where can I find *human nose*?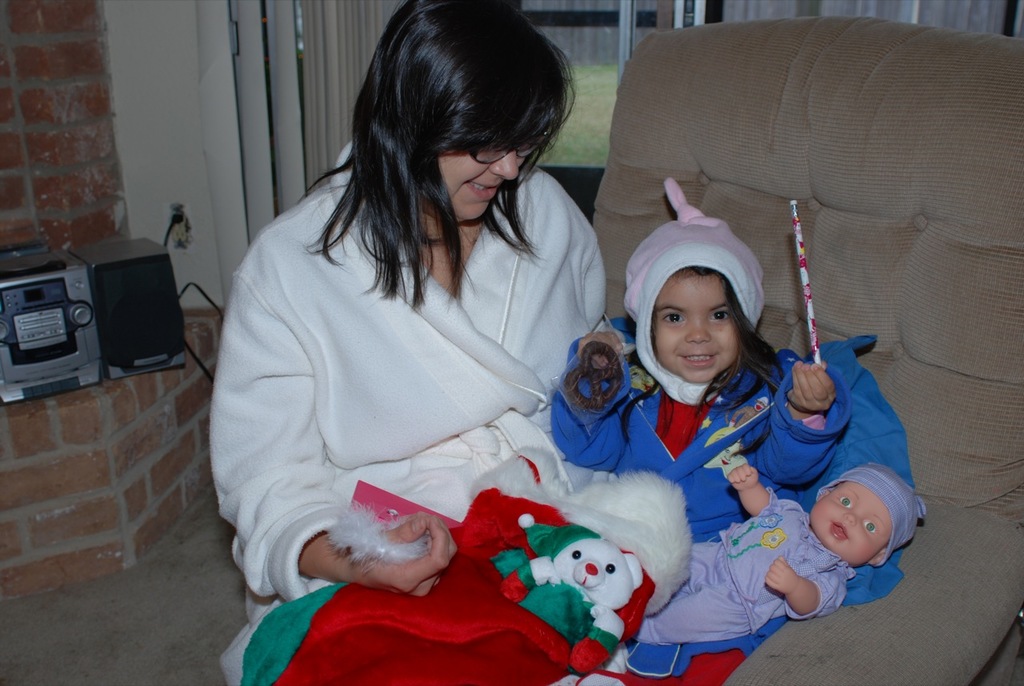
You can find it at (848, 515, 857, 525).
